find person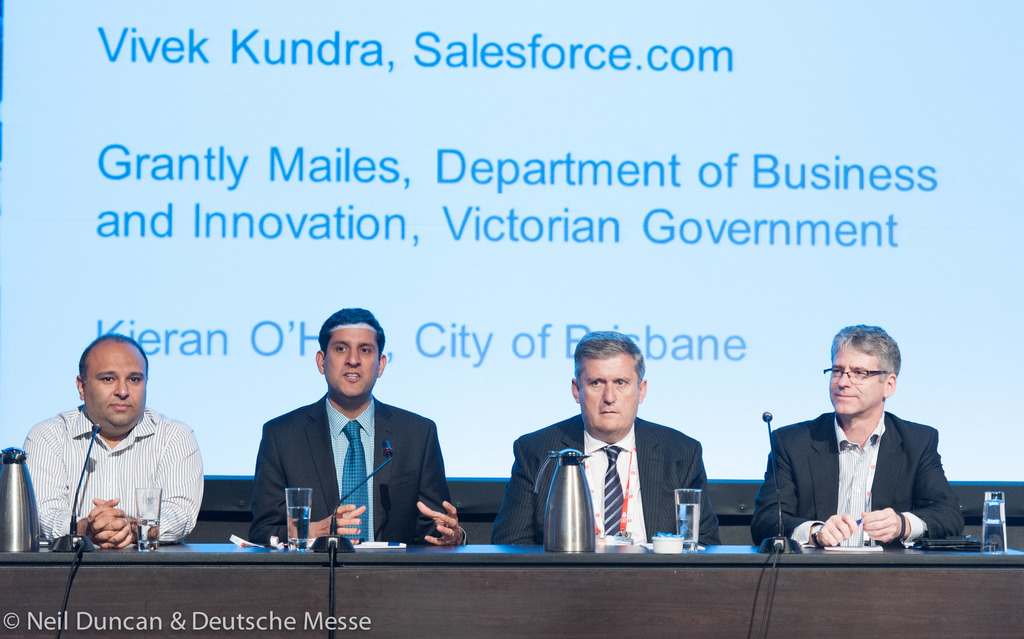
region(250, 310, 465, 552)
